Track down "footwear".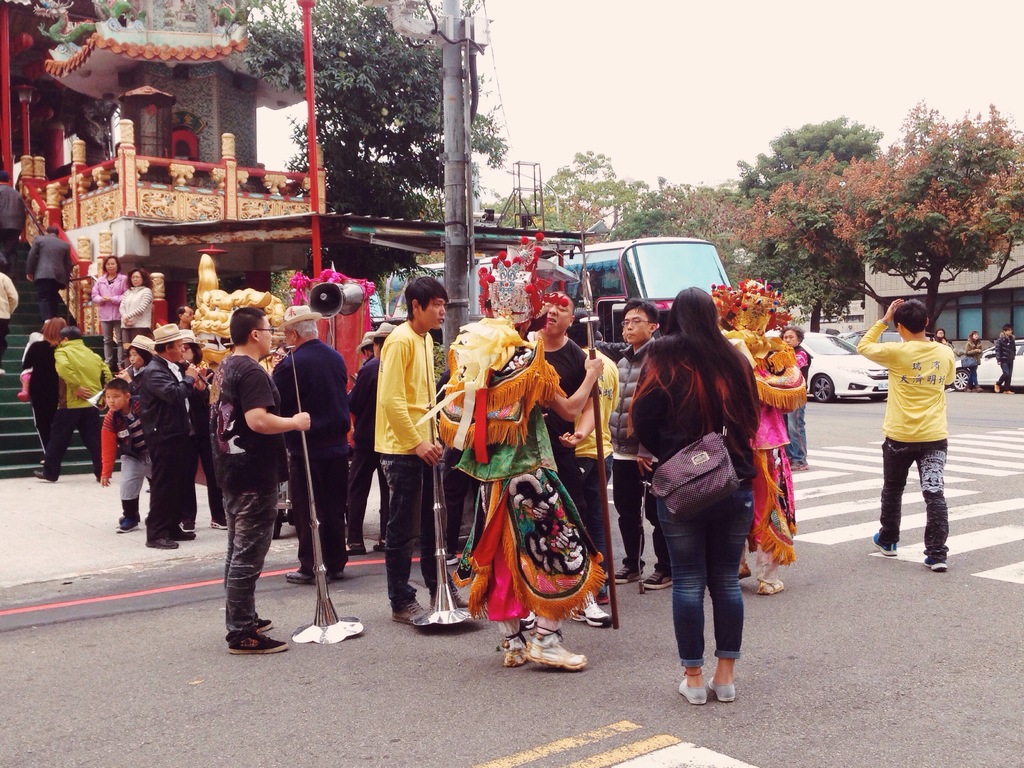
Tracked to [x1=1004, y1=387, x2=1016, y2=396].
